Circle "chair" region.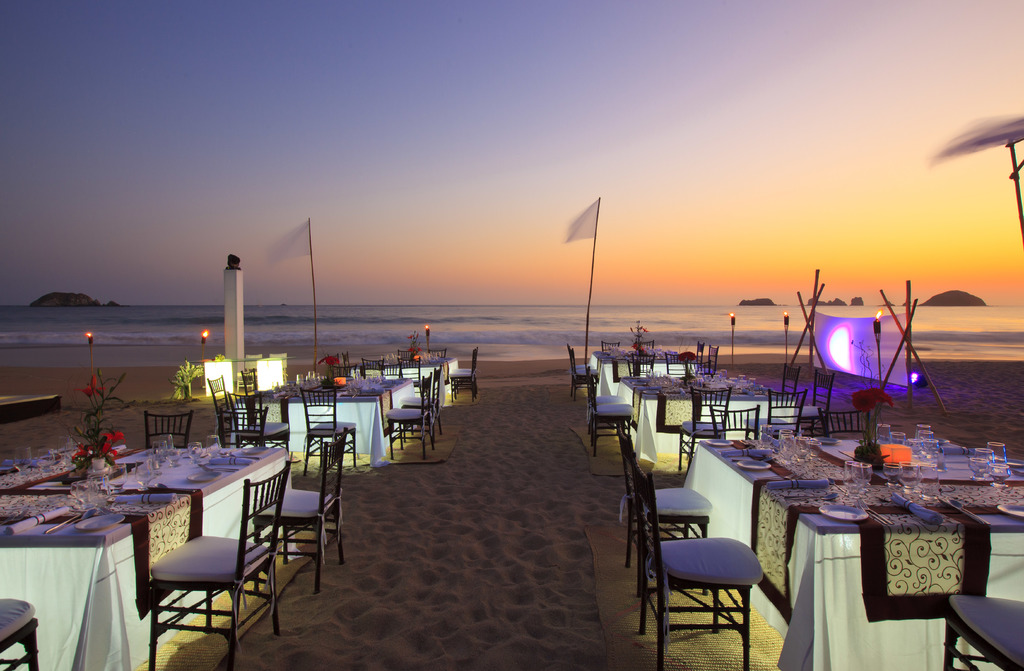
Region: box(707, 406, 760, 437).
